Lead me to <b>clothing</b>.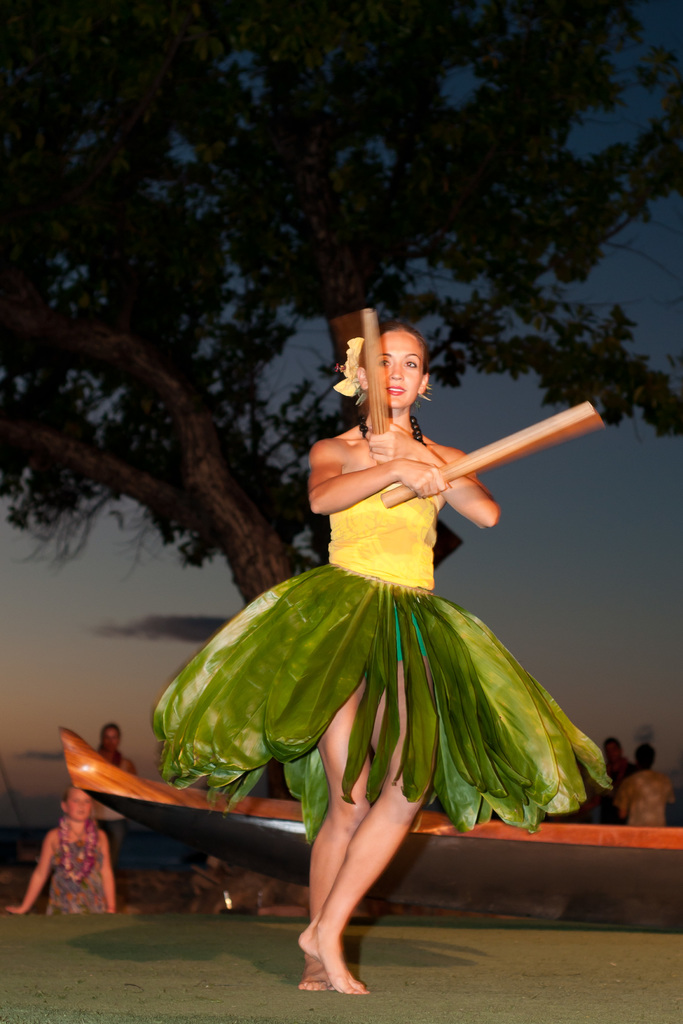
Lead to 329 476 432 592.
